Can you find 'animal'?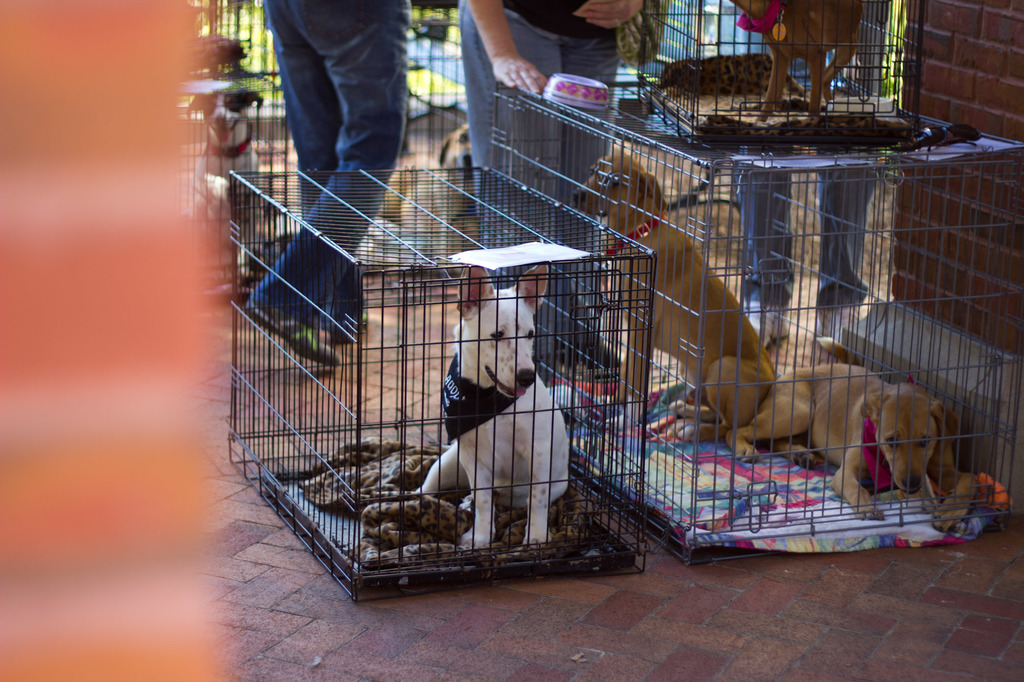
Yes, bounding box: bbox=[180, 88, 267, 282].
